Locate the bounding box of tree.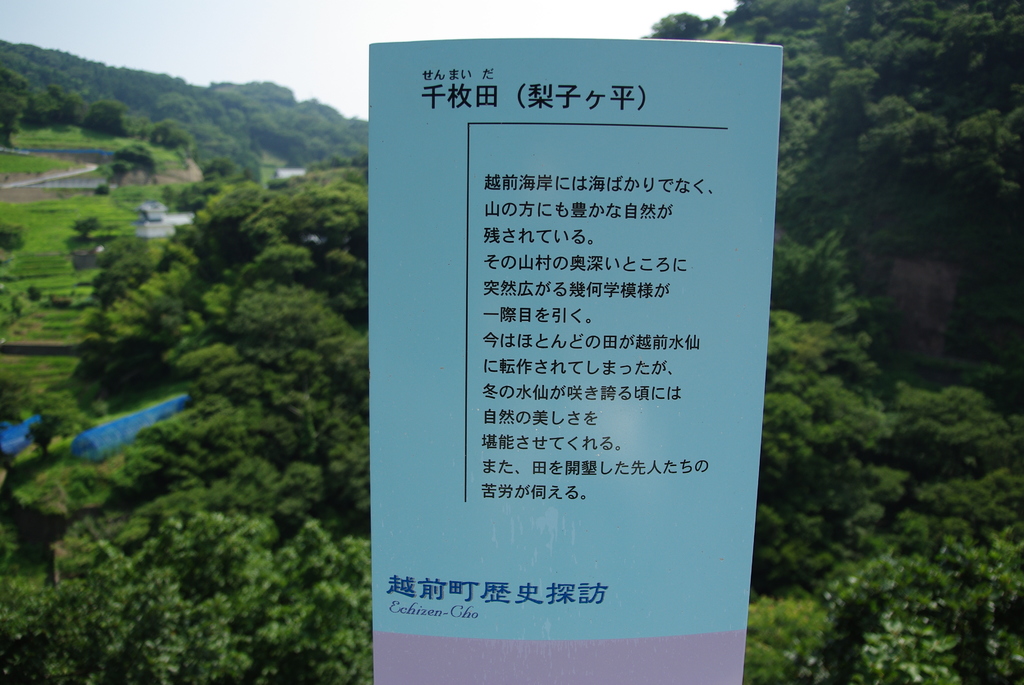
Bounding box: 774/139/824/219.
